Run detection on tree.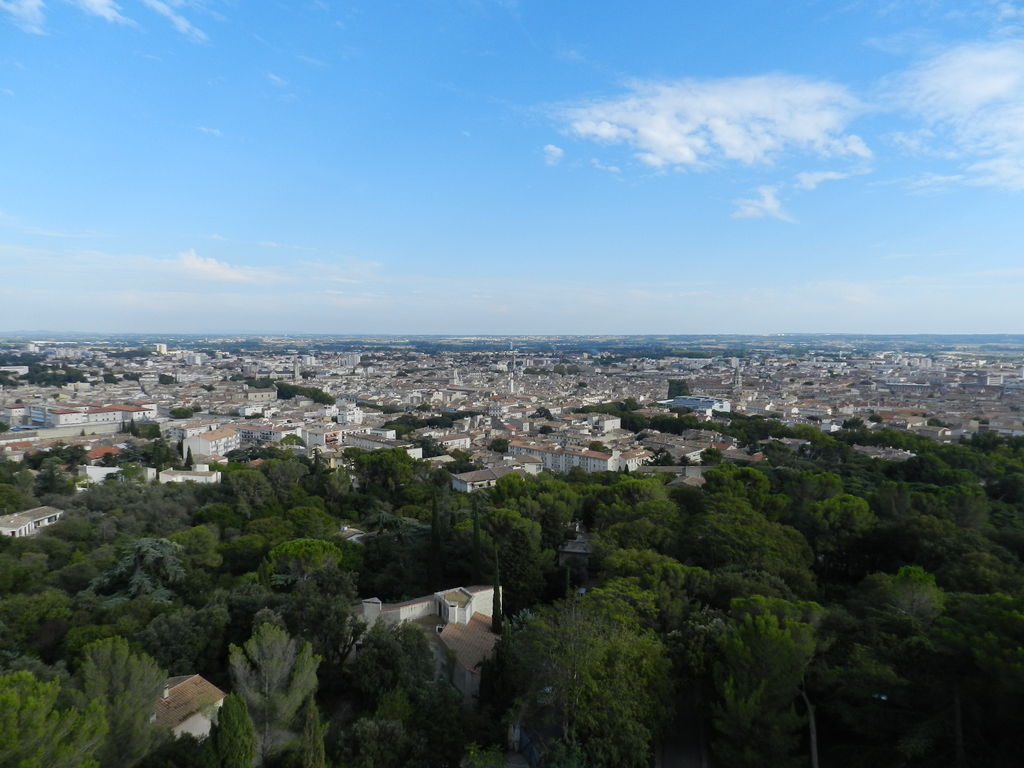
Result: l=854, t=565, r=947, b=646.
